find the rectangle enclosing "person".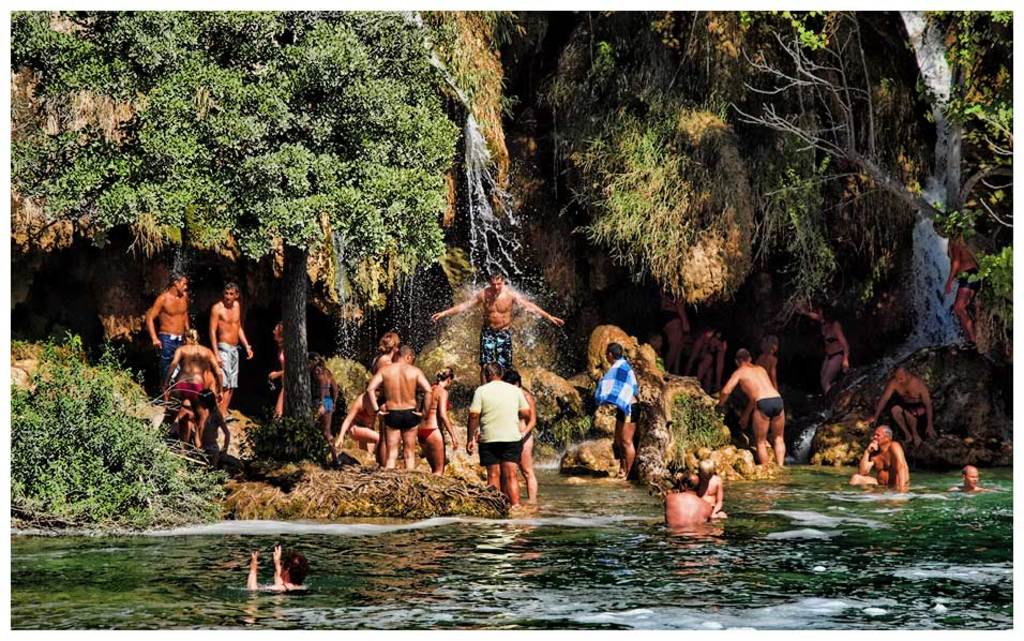
x1=594, y1=343, x2=641, y2=474.
